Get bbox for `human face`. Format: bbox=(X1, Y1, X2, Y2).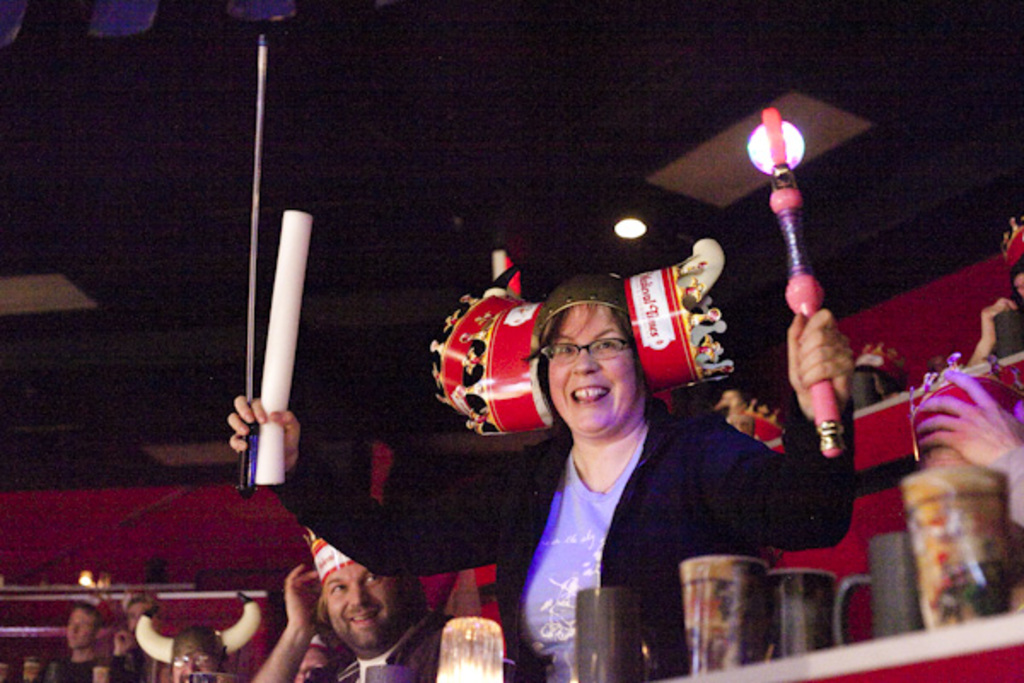
bbox=(172, 645, 218, 681).
